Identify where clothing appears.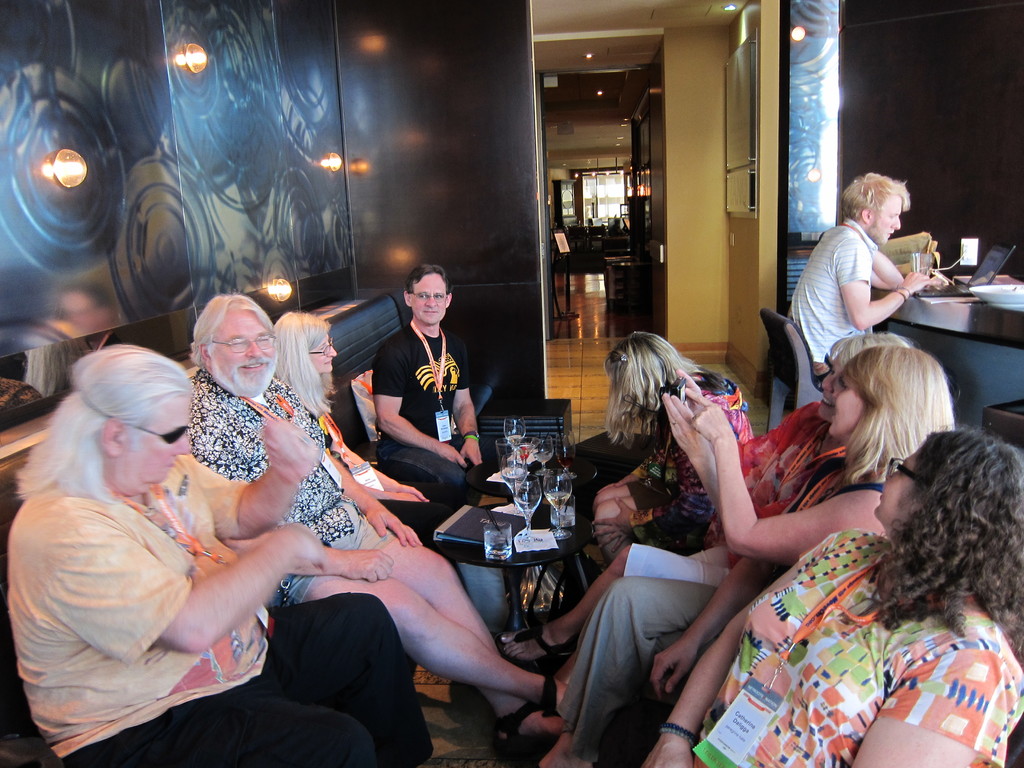
Appears at crop(617, 403, 829, 585).
